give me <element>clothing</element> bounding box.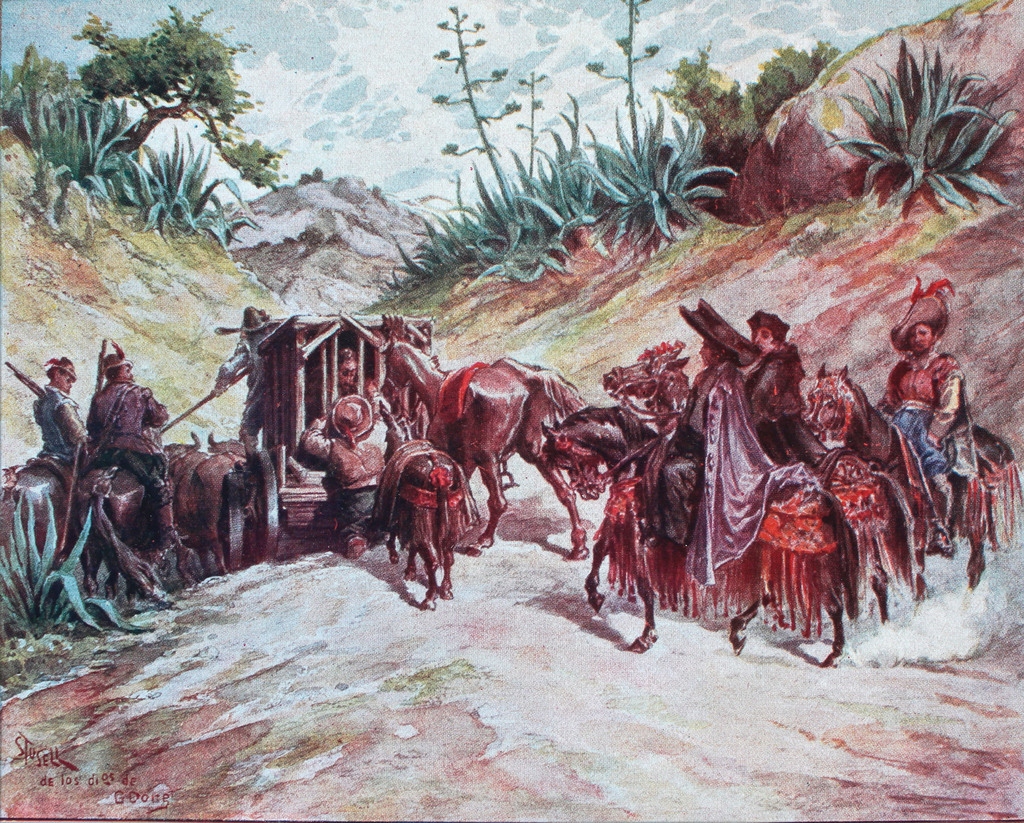
[300, 393, 391, 553].
